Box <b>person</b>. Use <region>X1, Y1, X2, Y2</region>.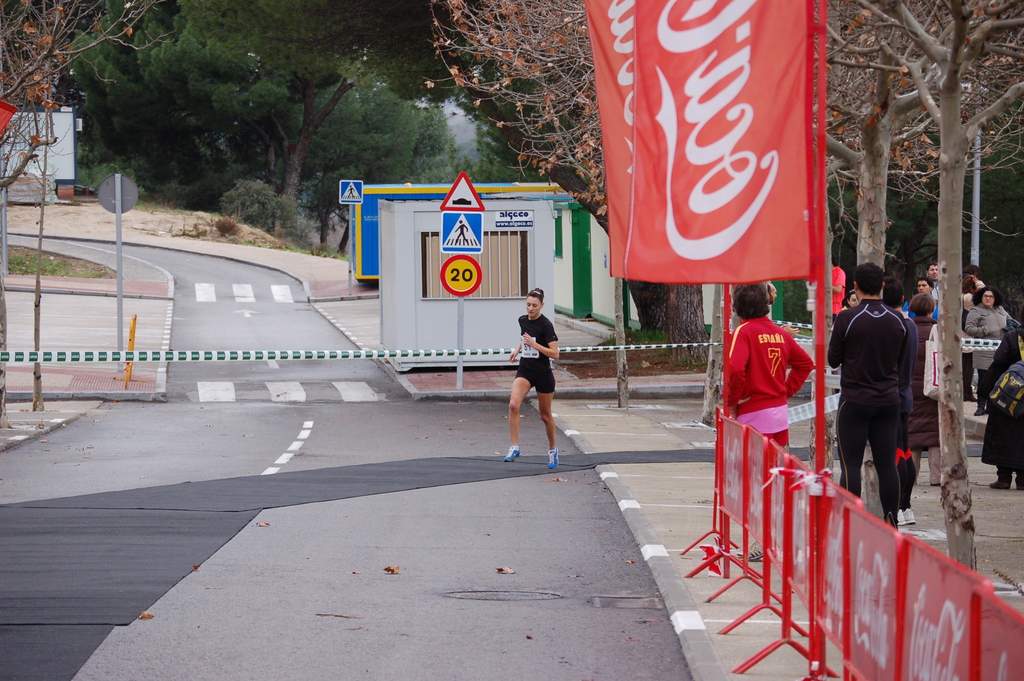
<region>923, 262, 940, 291</region>.
